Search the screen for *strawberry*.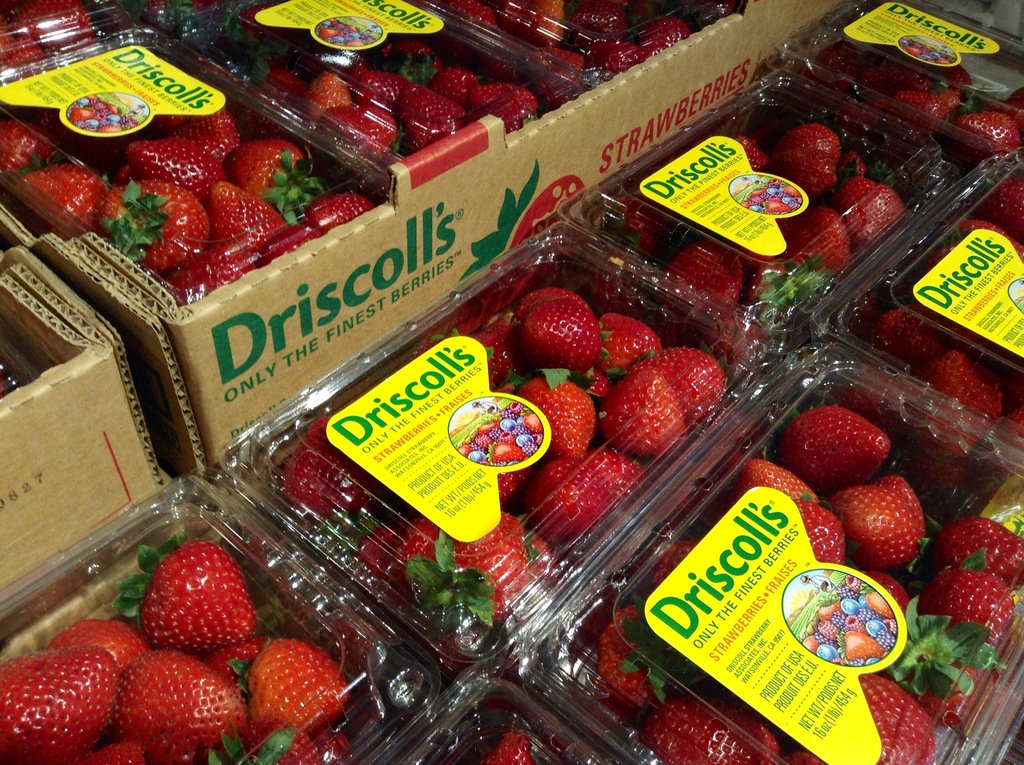
Found at select_region(0, 22, 52, 79).
